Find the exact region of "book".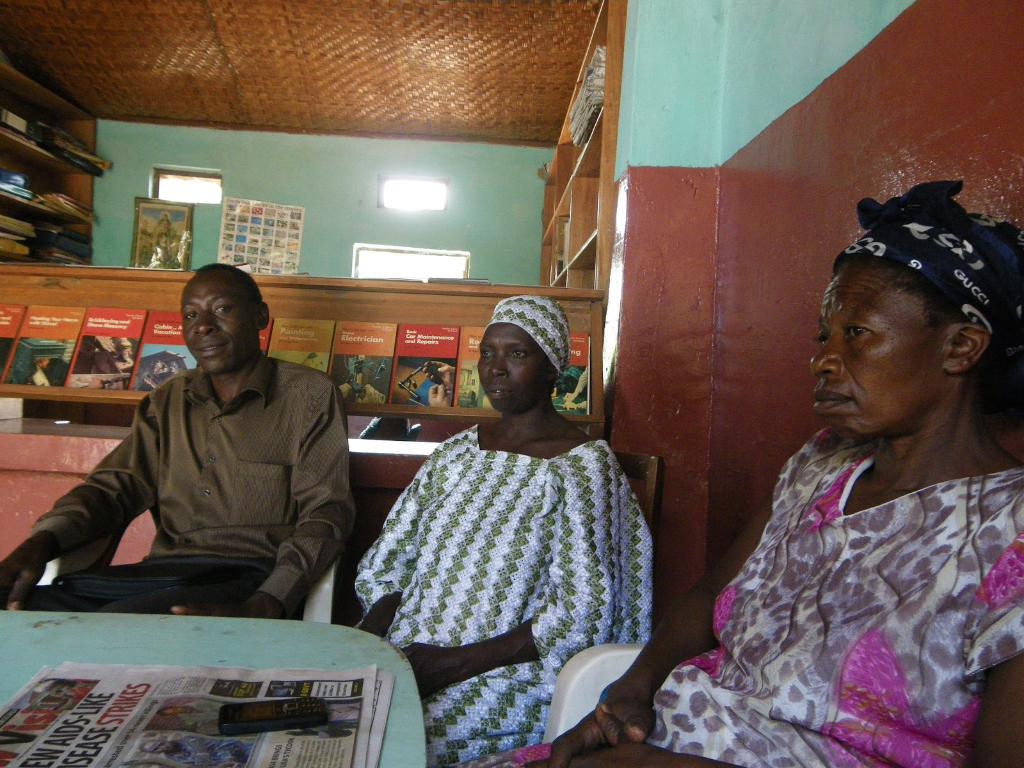
Exact region: bbox(128, 311, 202, 383).
